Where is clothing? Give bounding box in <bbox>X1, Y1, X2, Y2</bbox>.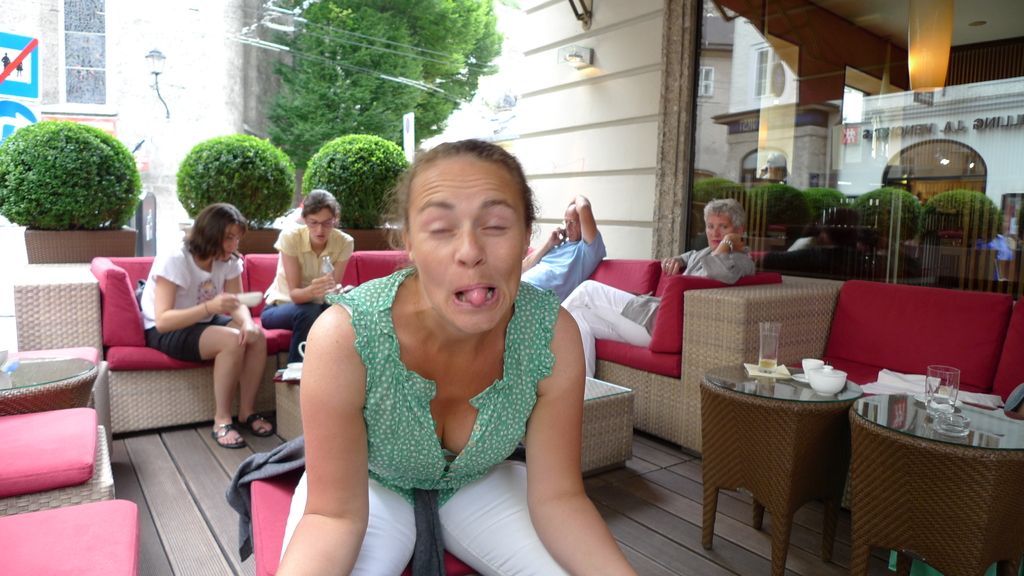
<bbox>264, 223, 360, 348</bbox>.
